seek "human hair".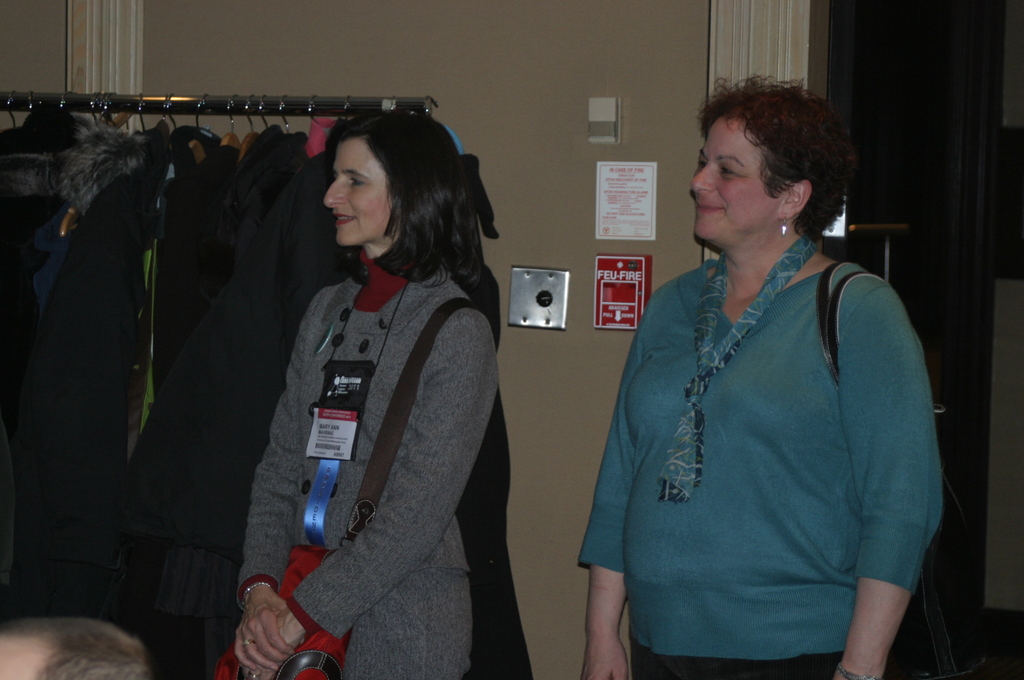
locate(328, 108, 472, 283).
